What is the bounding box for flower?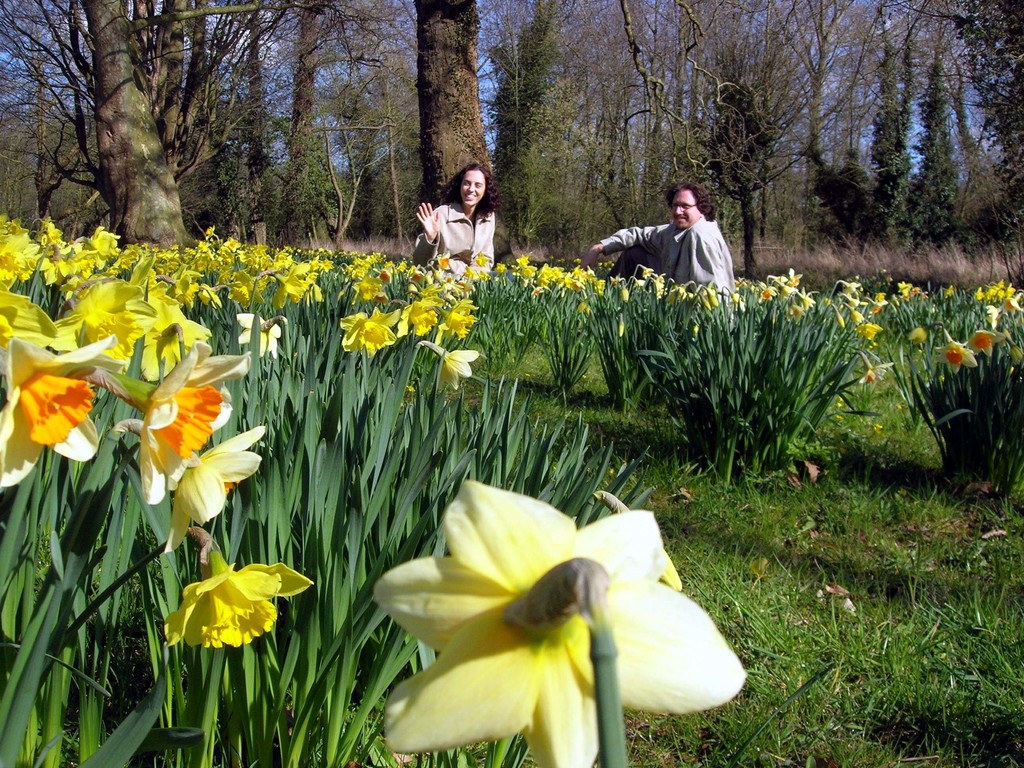
[left=619, top=319, right=625, bottom=337].
